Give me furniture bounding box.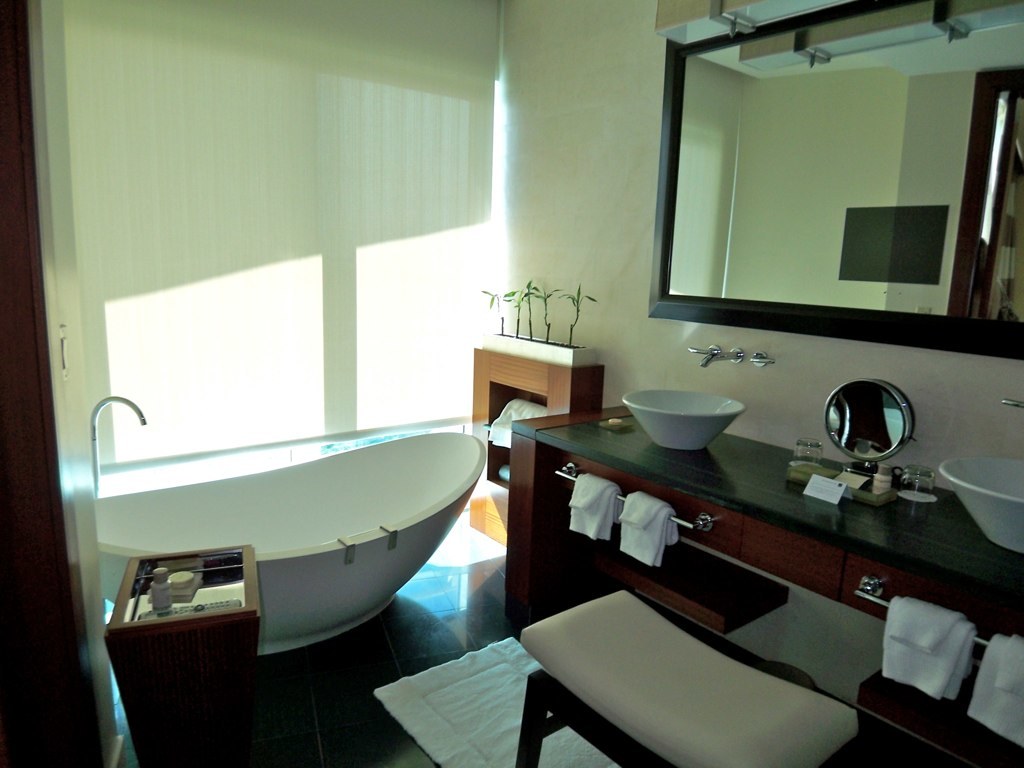
region(520, 589, 859, 767).
